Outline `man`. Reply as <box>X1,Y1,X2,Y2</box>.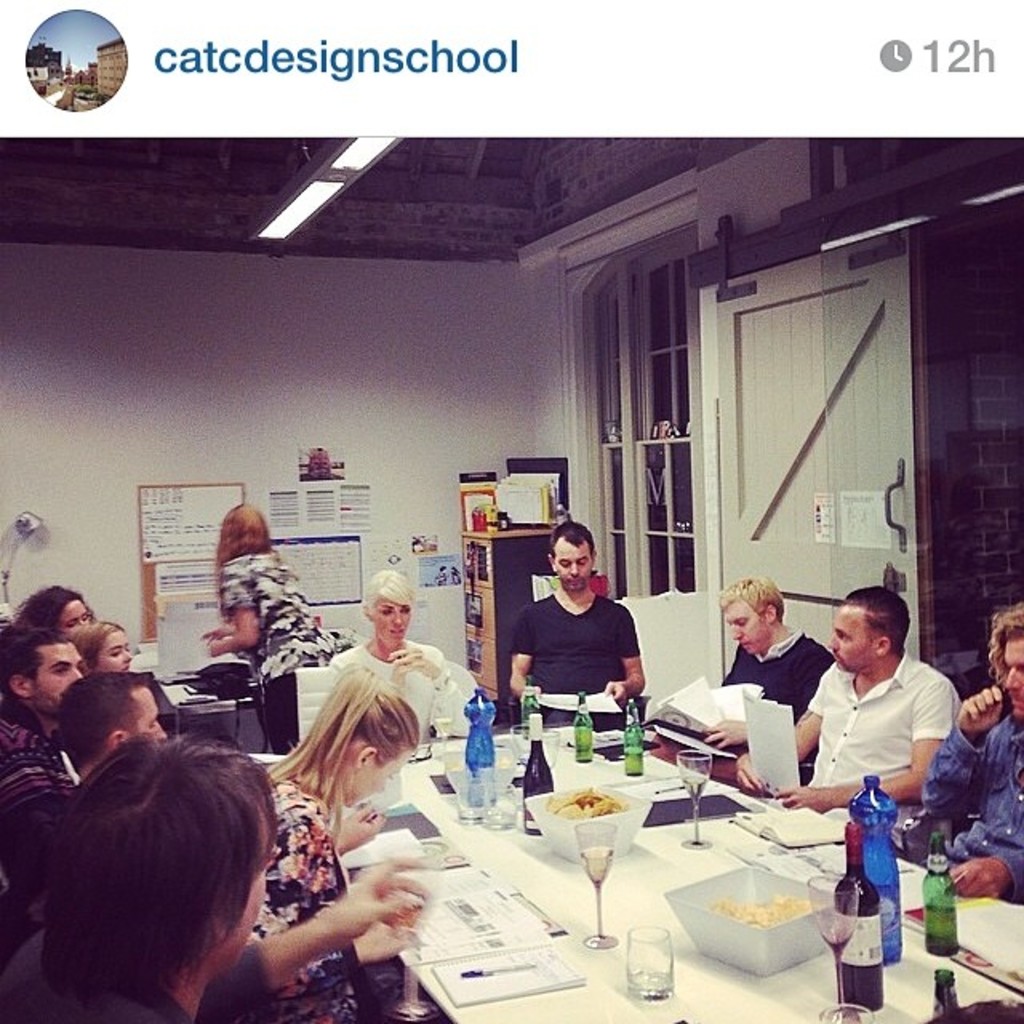
<box>507,517,646,728</box>.
